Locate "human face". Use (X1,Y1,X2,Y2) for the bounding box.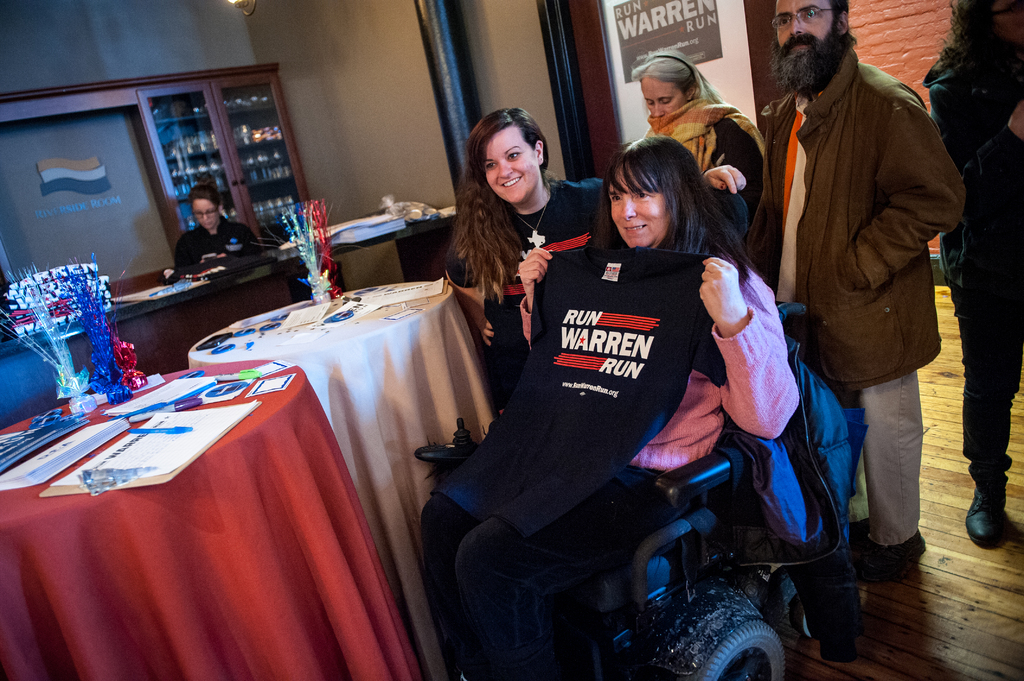
(189,198,220,229).
